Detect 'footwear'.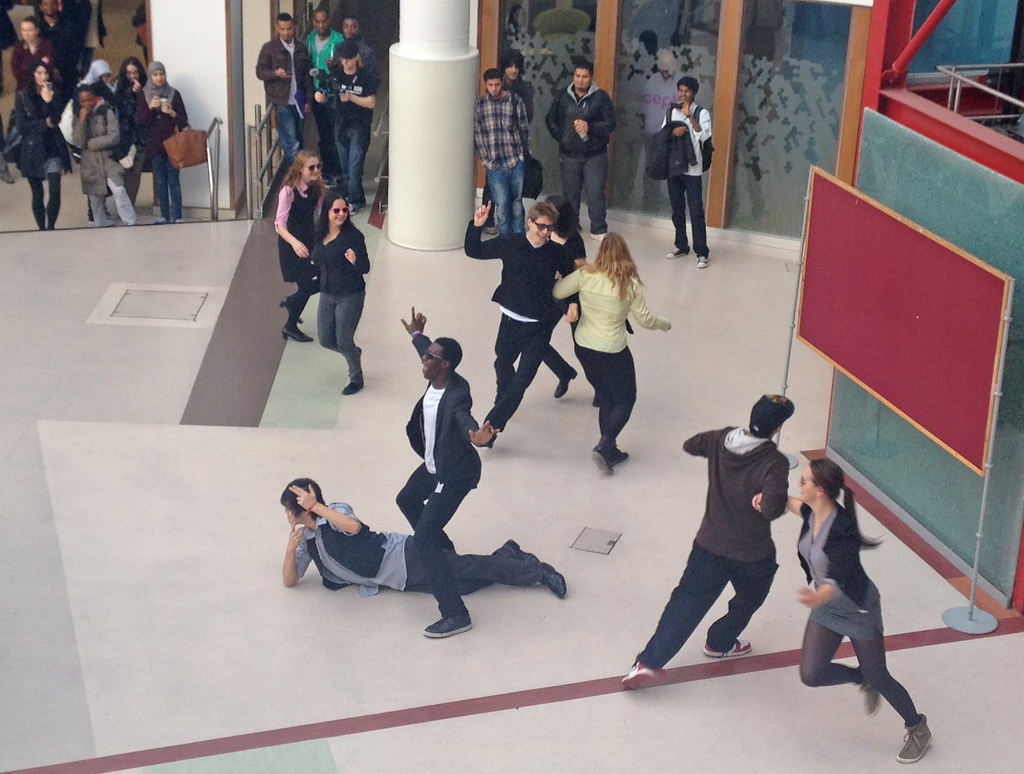
Detected at 490/532/529/558.
